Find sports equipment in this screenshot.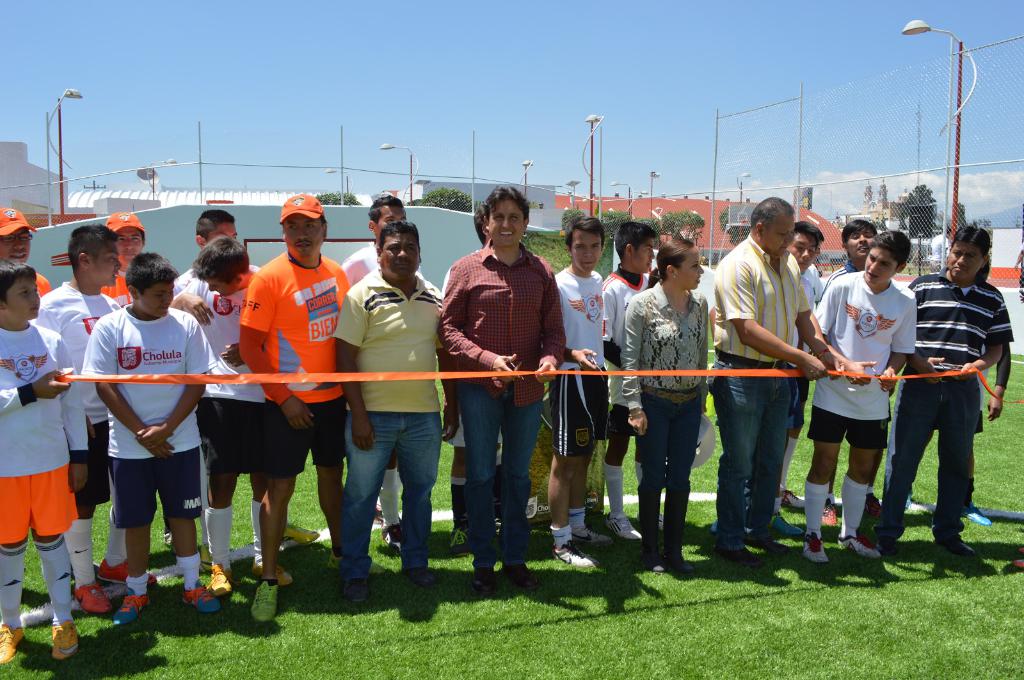
The bounding box for sports equipment is 250/579/284/627.
